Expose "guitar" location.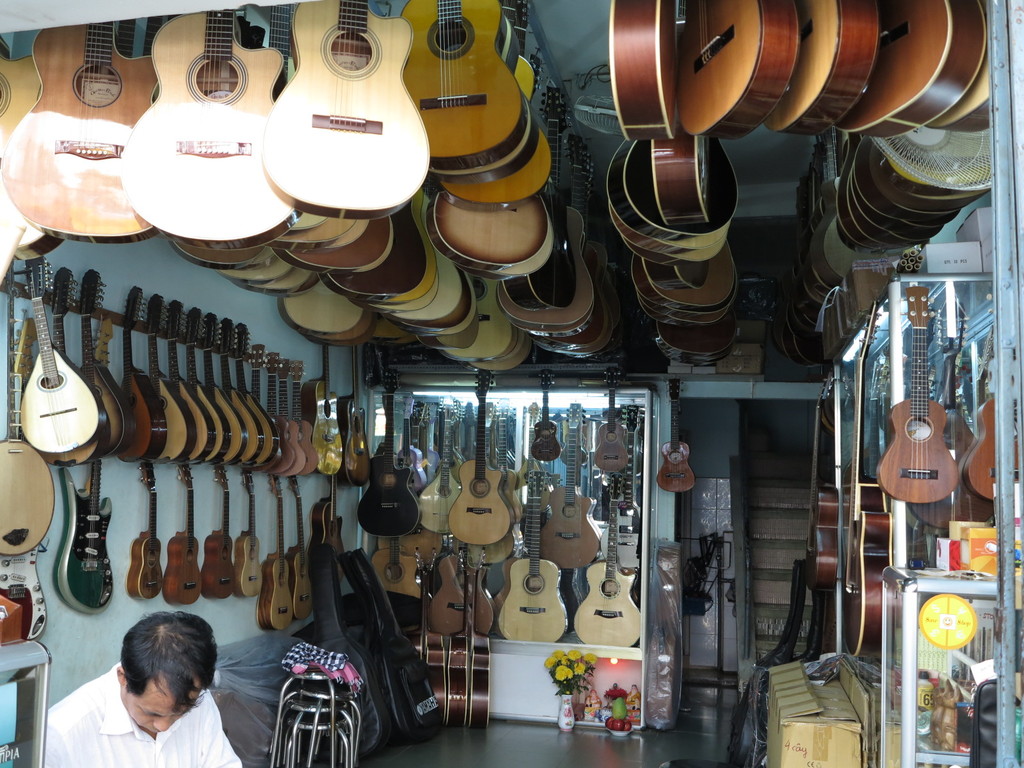
Exposed at bbox=(200, 471, 245, 604).
